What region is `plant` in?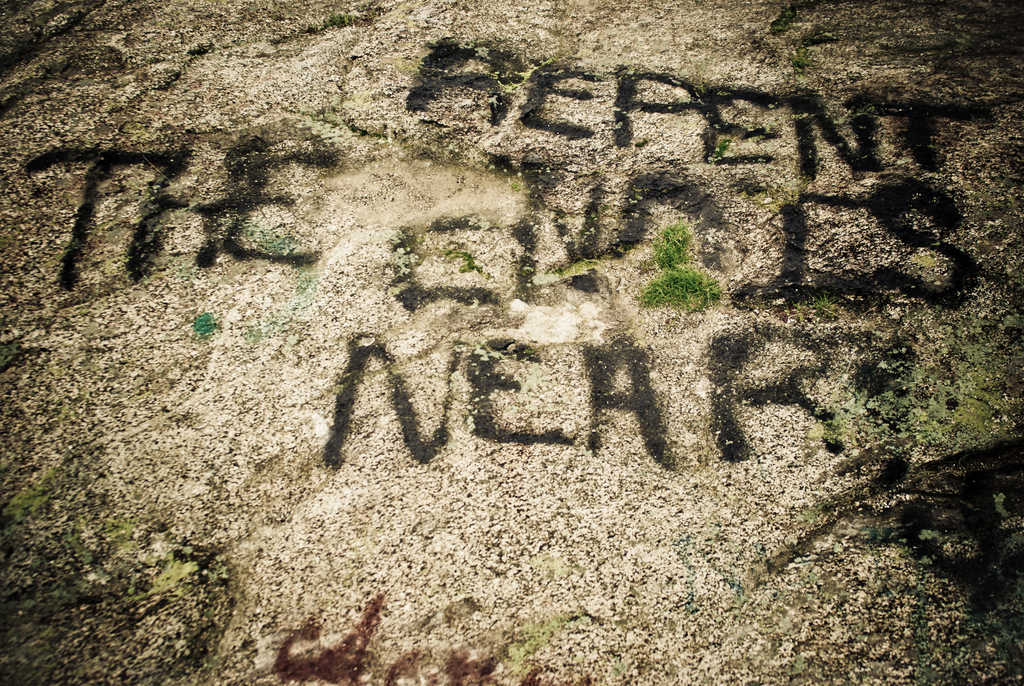
<region>771, 19, 788, 36</region>.
